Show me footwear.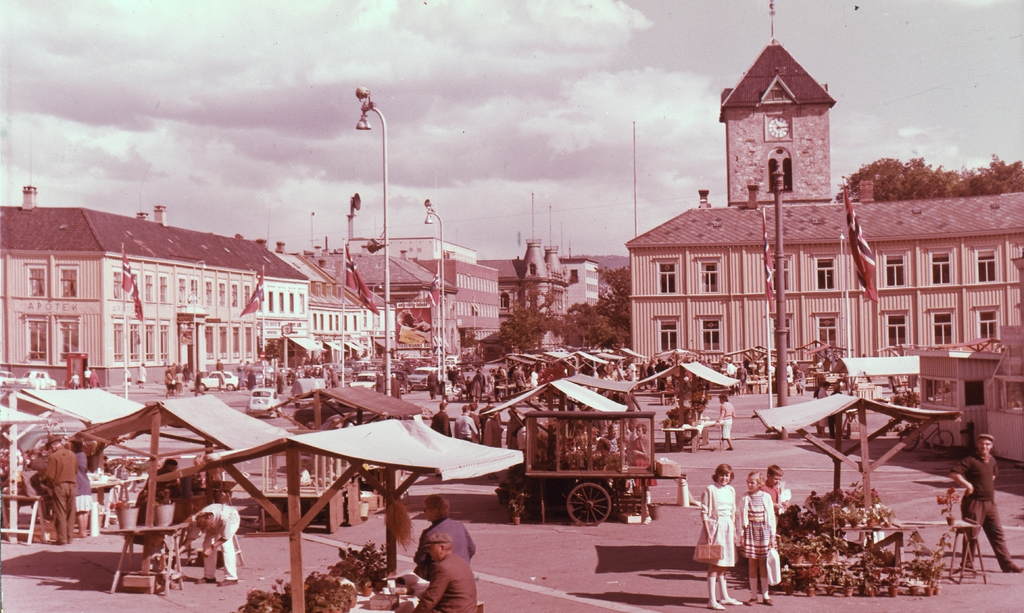
footwear is here: crop(706, 601, 724, 610).
